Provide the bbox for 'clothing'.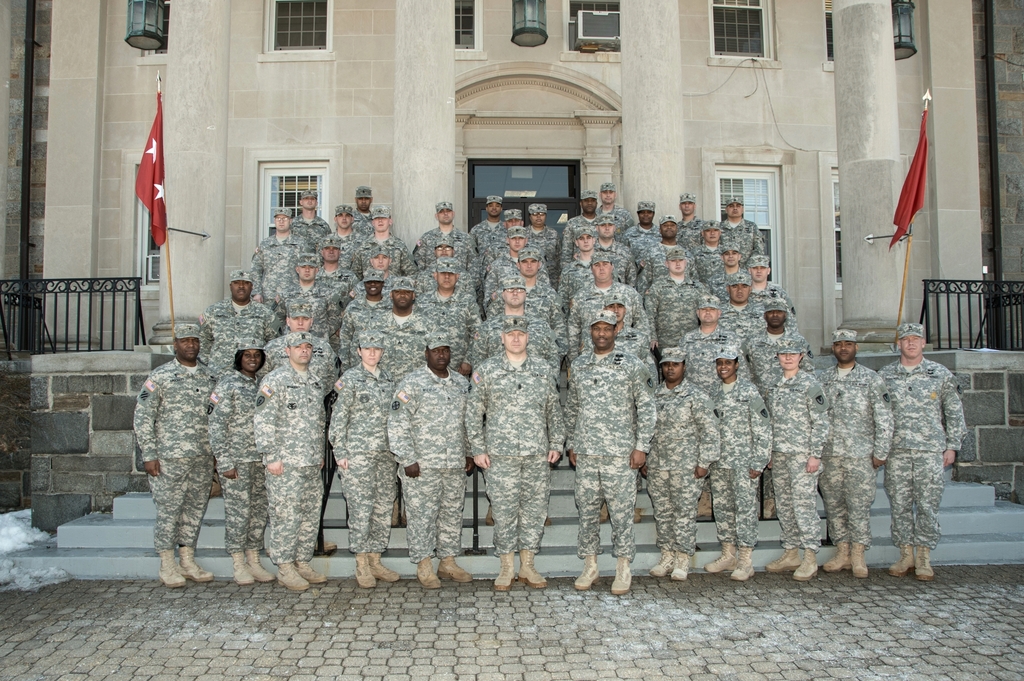
(709,381,768,539).
